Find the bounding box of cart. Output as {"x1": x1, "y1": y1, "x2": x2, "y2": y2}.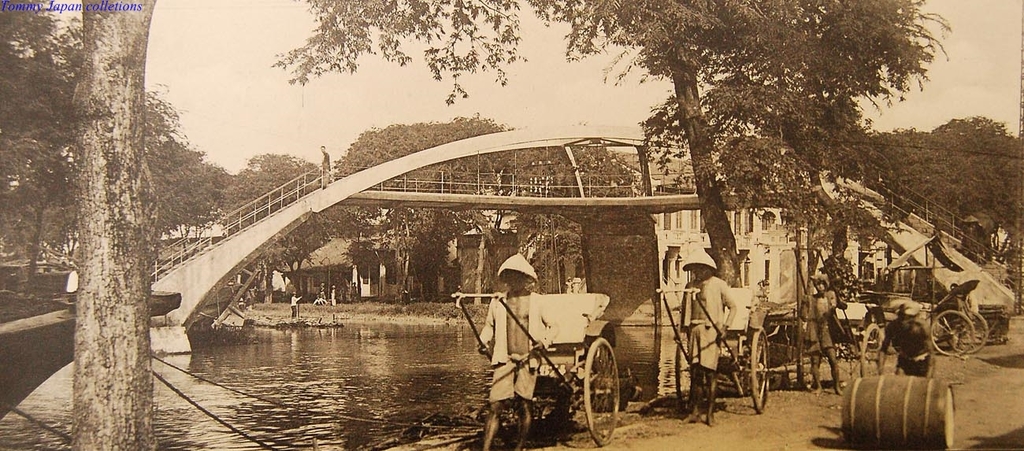
{"x1": 456, "y1": 292, "x2": 620, "y2": 449}.
